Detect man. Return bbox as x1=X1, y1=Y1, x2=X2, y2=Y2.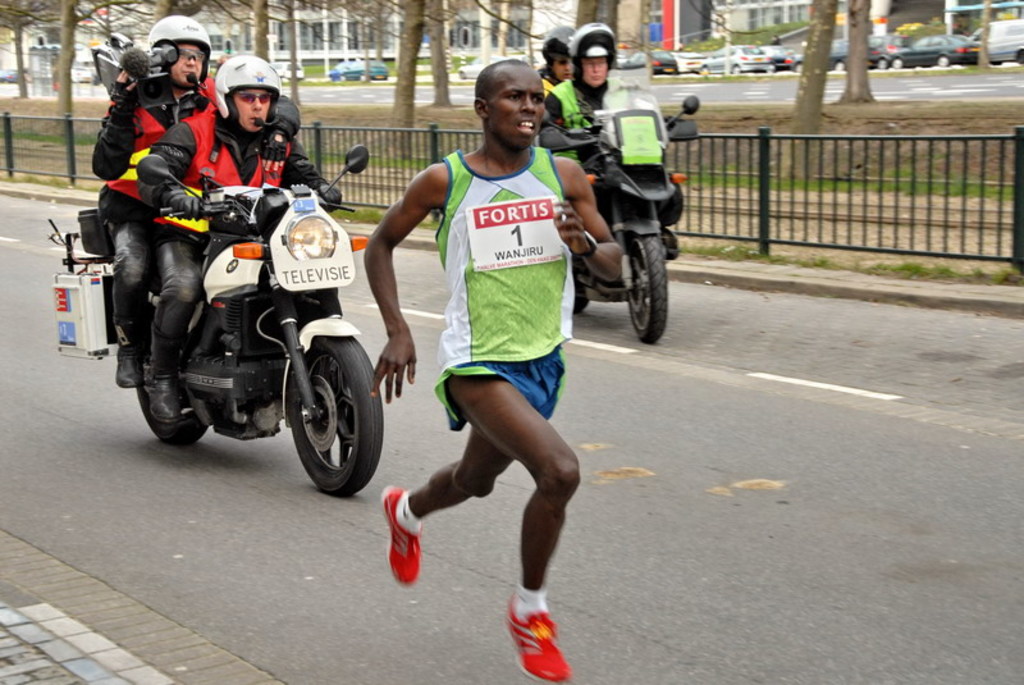
x1=88, y1=10, x2=305, y2=378.
